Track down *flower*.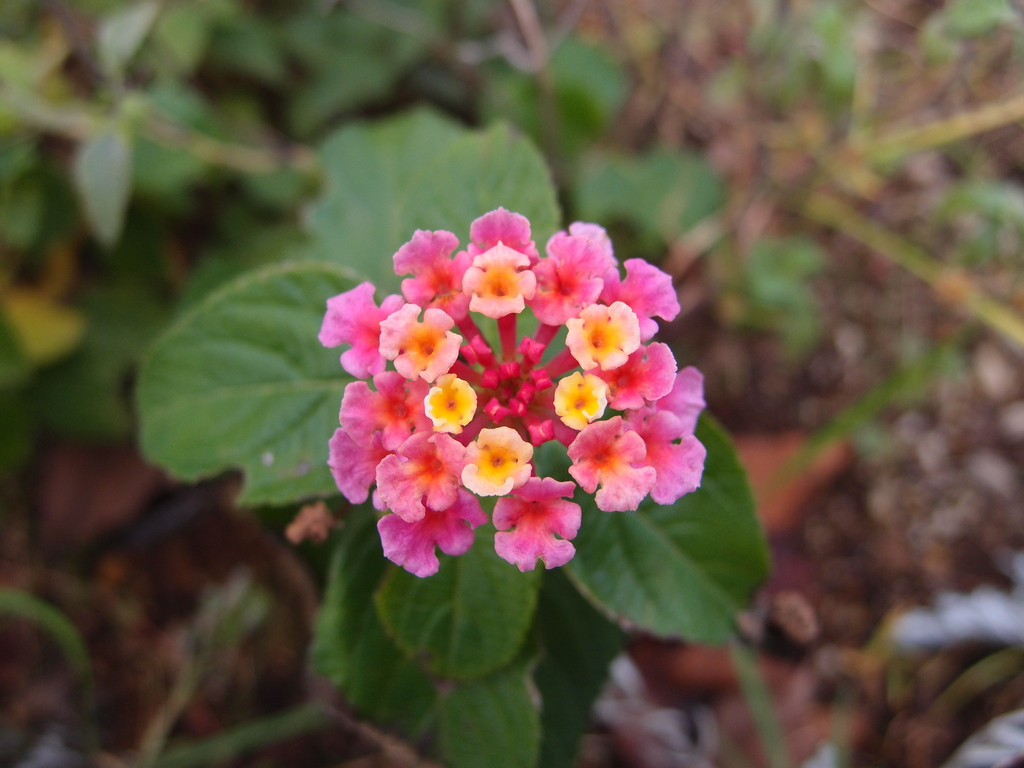
Tracked to pyautogui.locateOnScreen(346, 378, 437, 451).
